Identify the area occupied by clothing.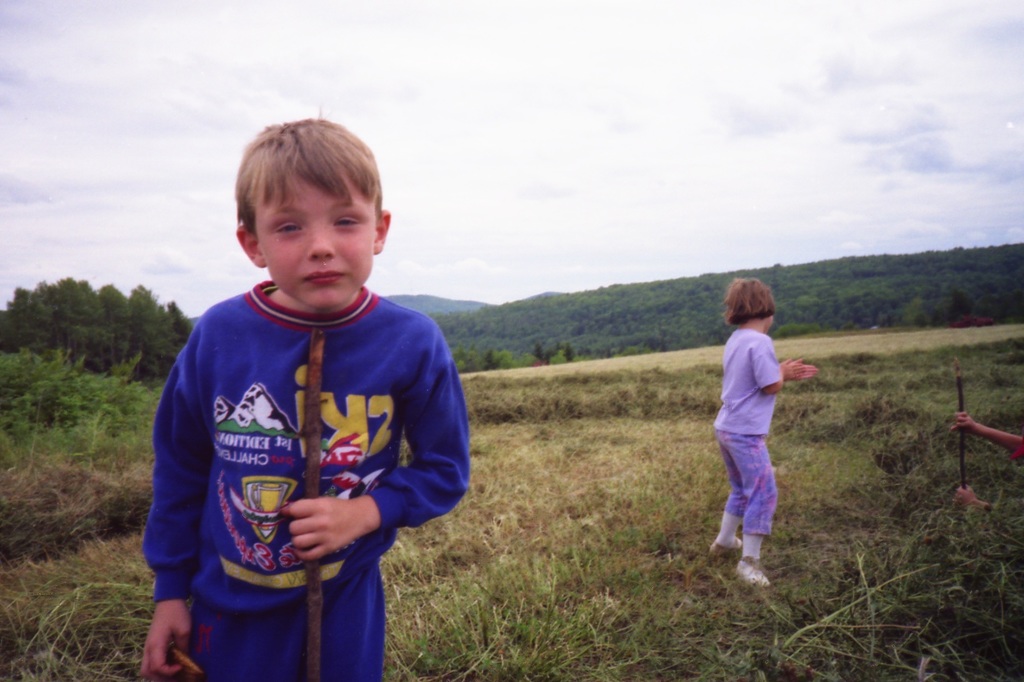
Area: crop(709, 320, 771, 521).
